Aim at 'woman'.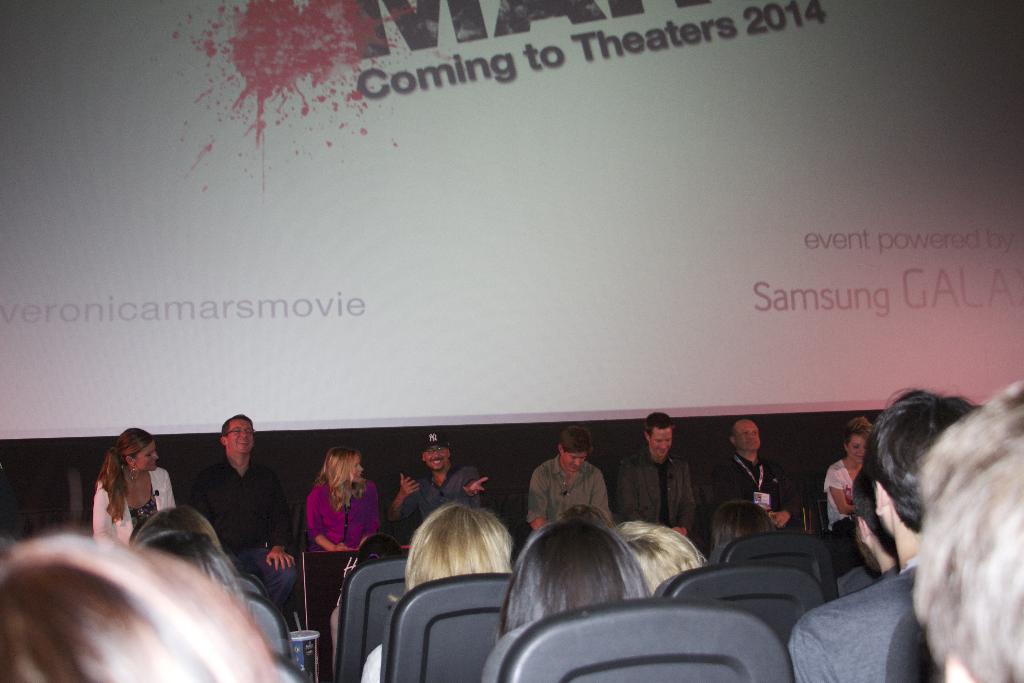
Aimed at box=[95, 427, 179, 546].
